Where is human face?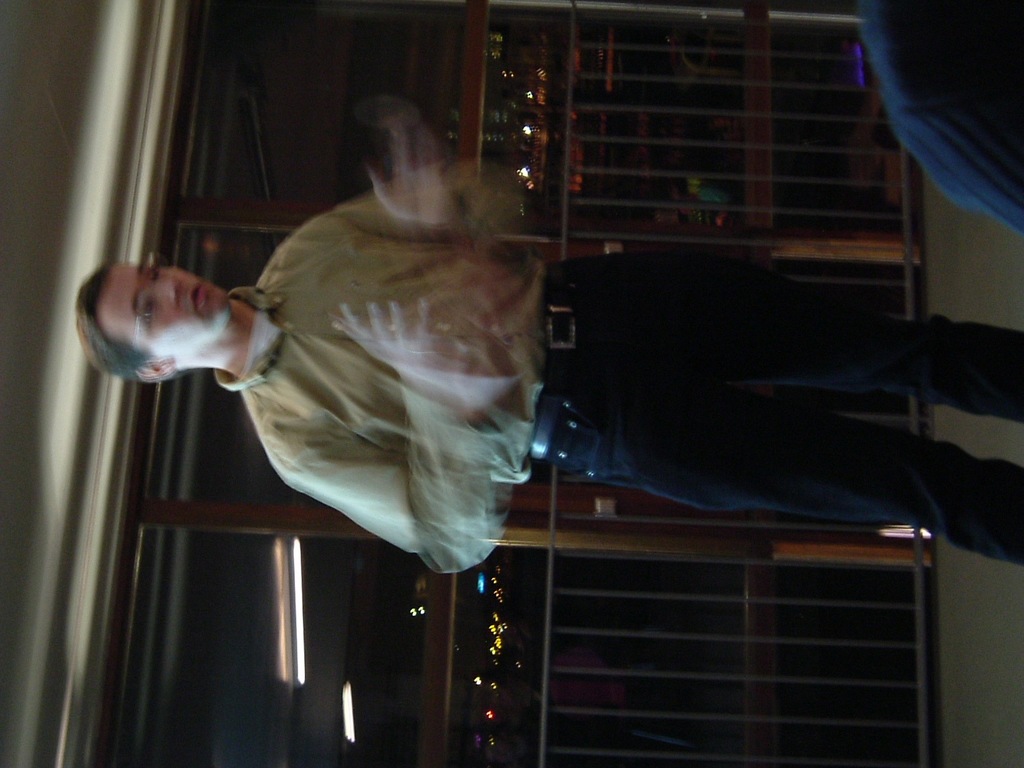
x1=91 y1=264 x2=230 y2=360.
